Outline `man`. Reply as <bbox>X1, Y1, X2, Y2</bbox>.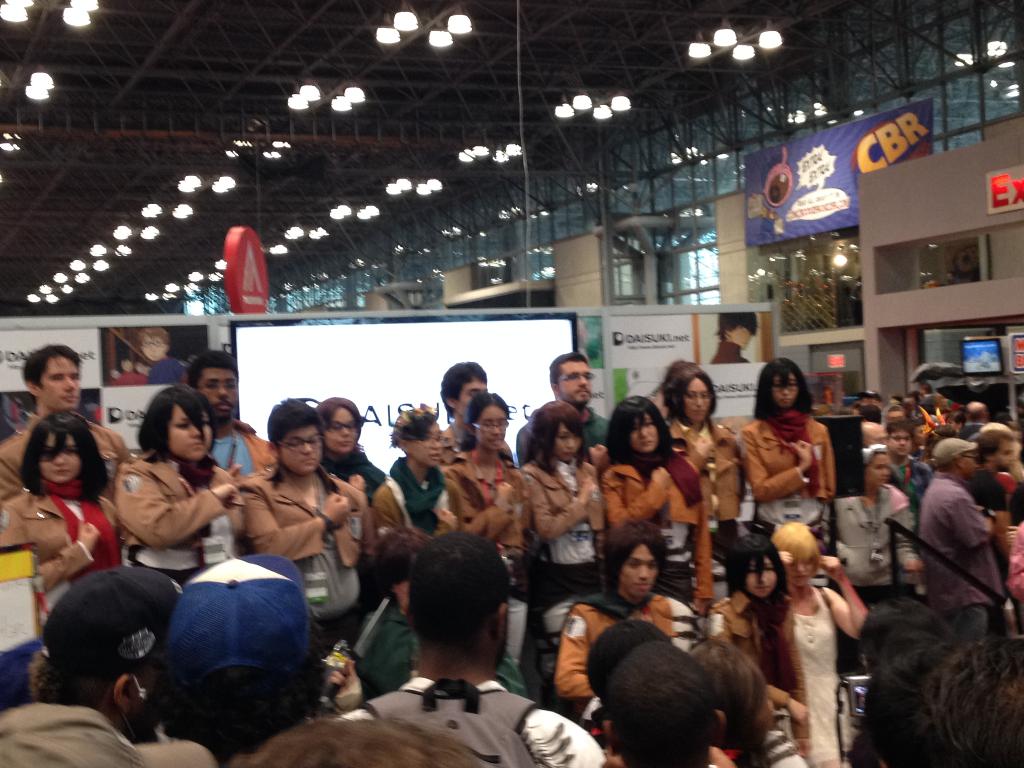
<bbox>583, 612, 769, 767</bbox>.
